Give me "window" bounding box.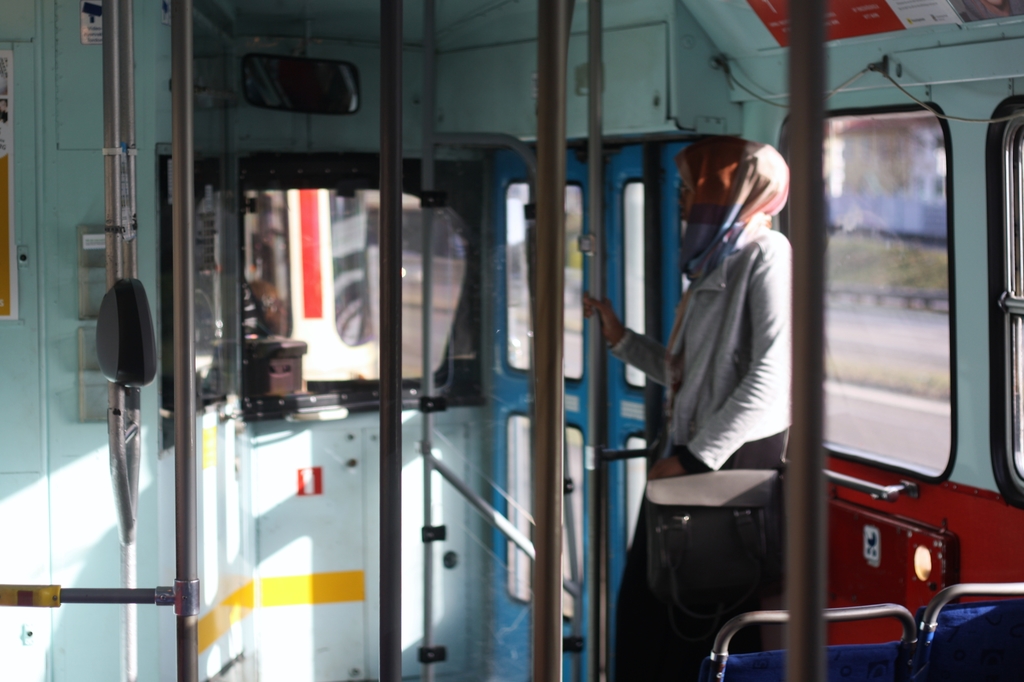
(x1=185, y1=170, x2=458, y2=391).
